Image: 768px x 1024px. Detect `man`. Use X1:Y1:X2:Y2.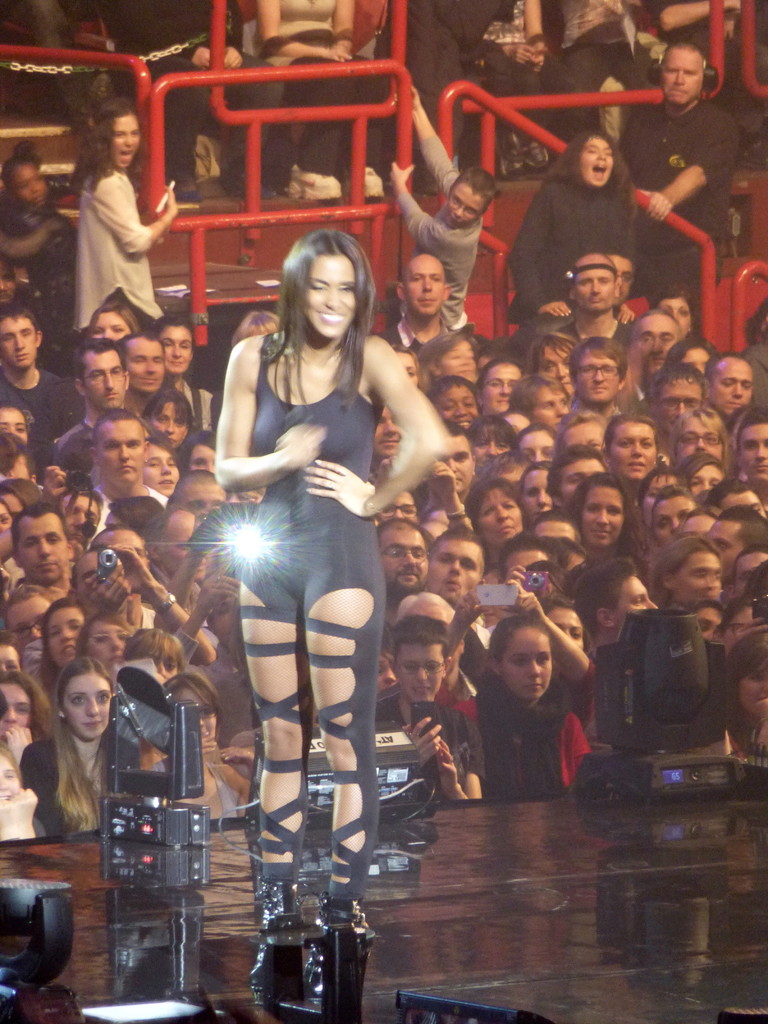
378:402:403:459.
